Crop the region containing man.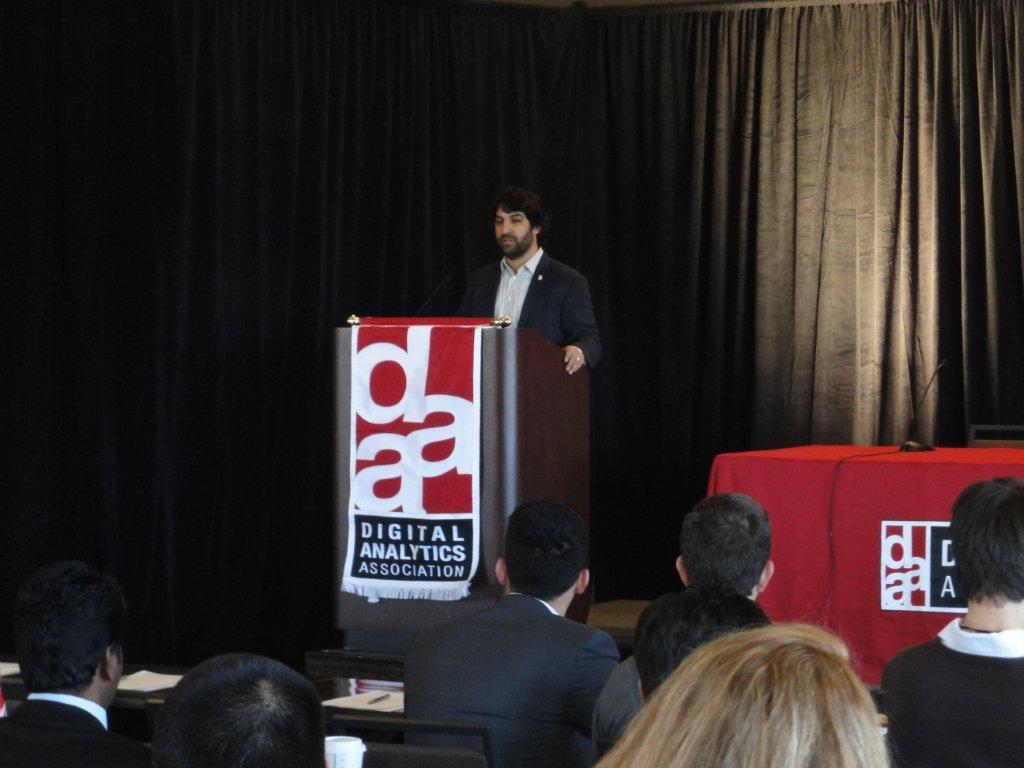
Crop region: region(457, 187, 601, 379).
